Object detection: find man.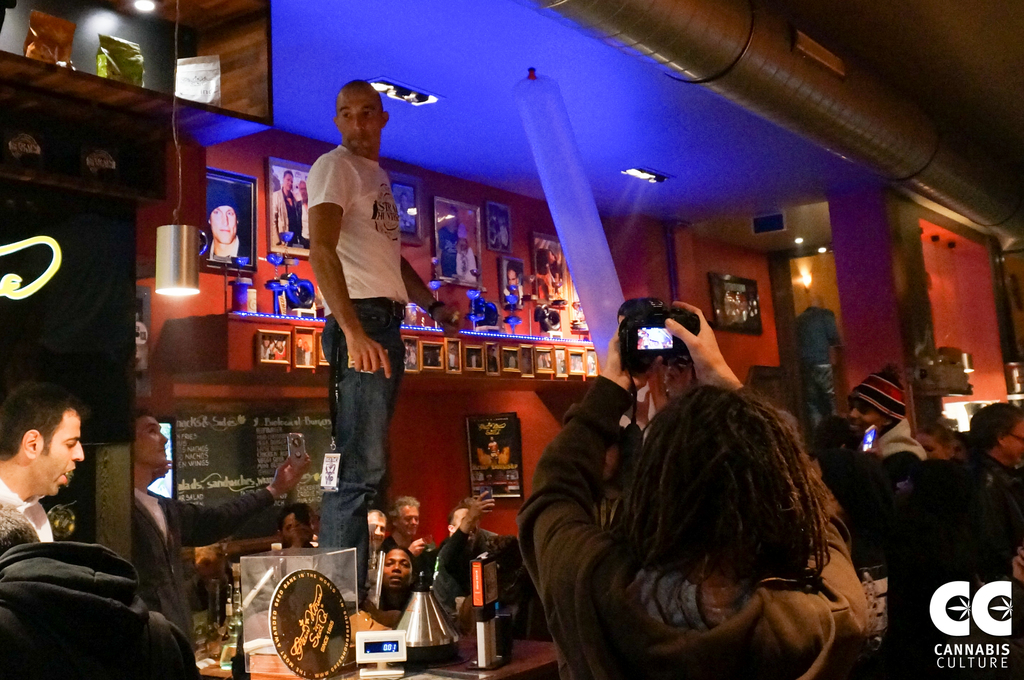
bbox(292, 84, 424, 569).
